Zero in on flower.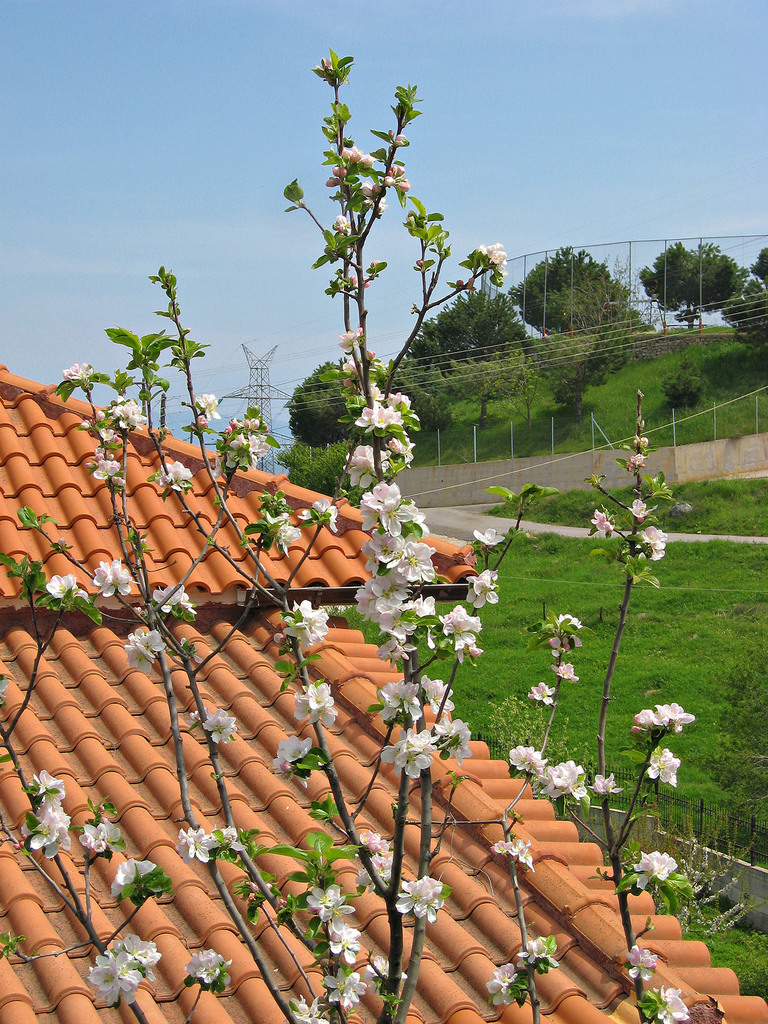
Zeroed in: 297/989/325/1023.
